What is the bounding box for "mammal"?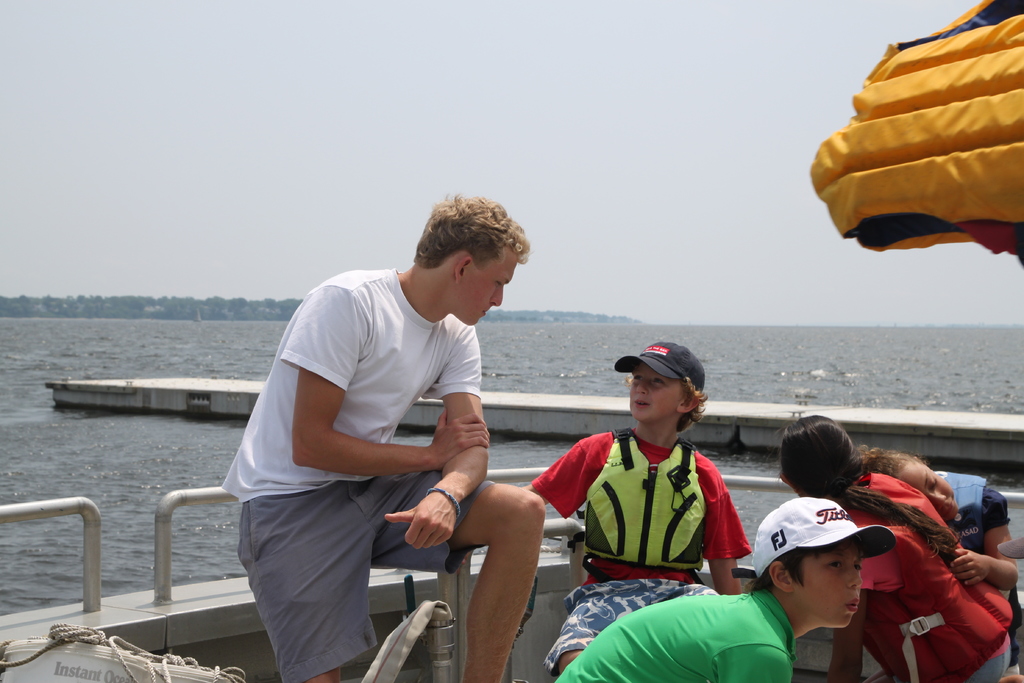
<region>221, 186, 544, 677</region>.
